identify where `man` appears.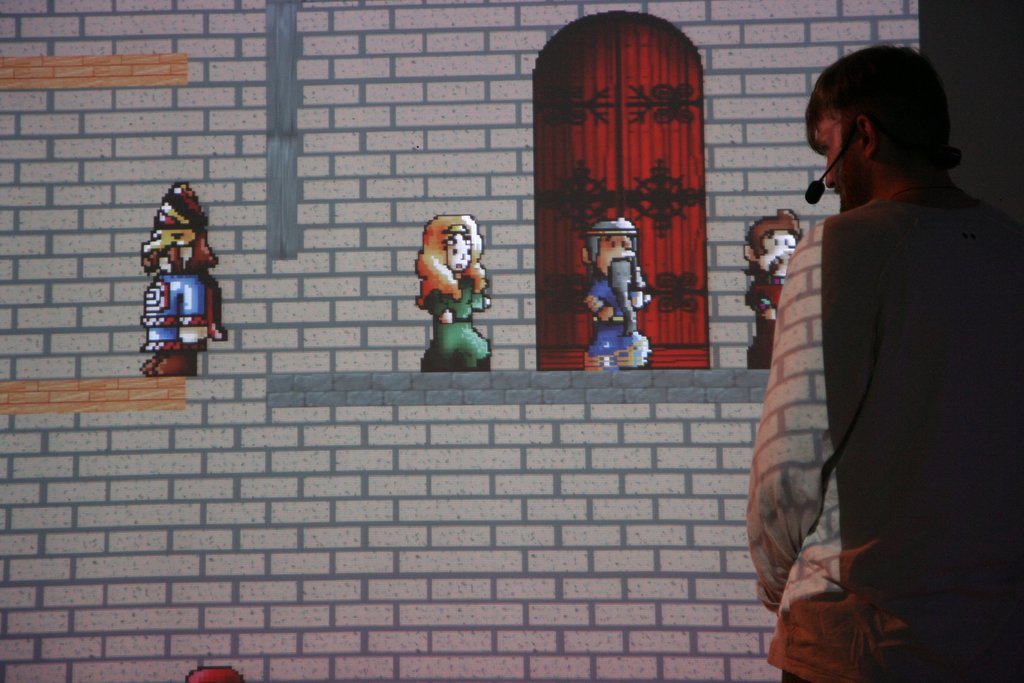
Appears at 747, 44, 1023, 682.
